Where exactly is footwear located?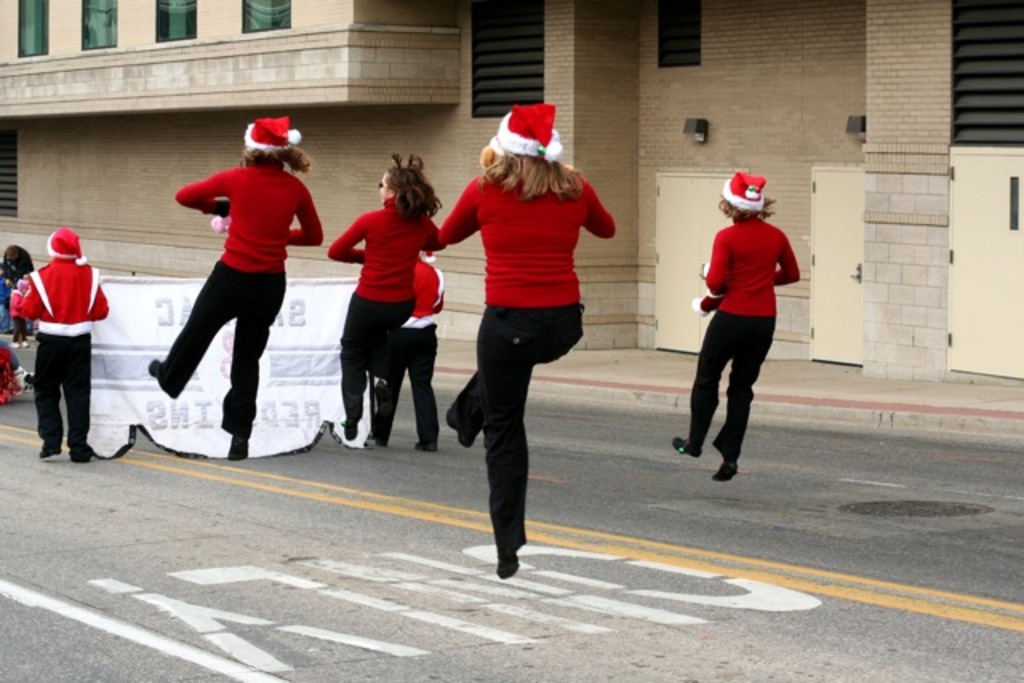
Its bounding box is bbox=[8, 336, 34, 345].
